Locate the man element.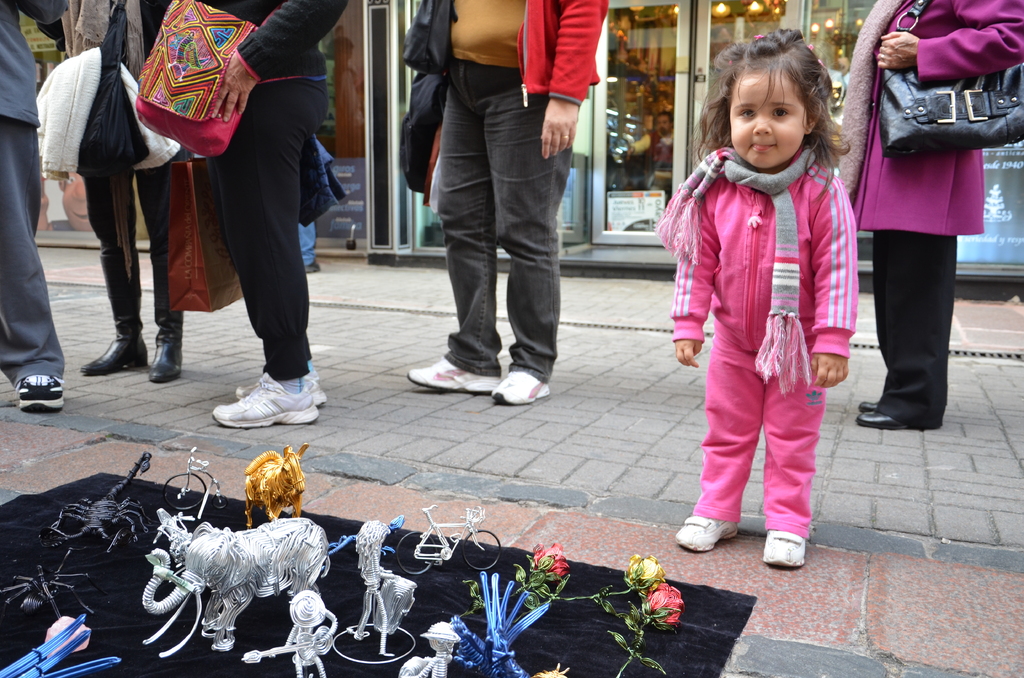
Element bbox: region(210, 0, 353, 429).
